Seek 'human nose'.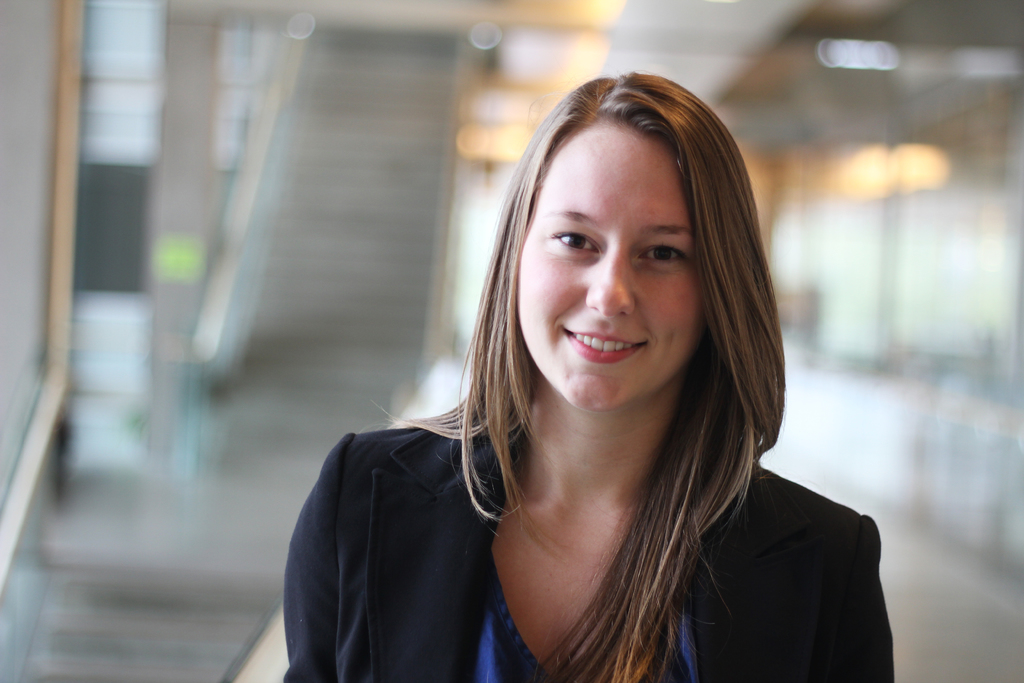
crop(587, 251, 650, 324).
